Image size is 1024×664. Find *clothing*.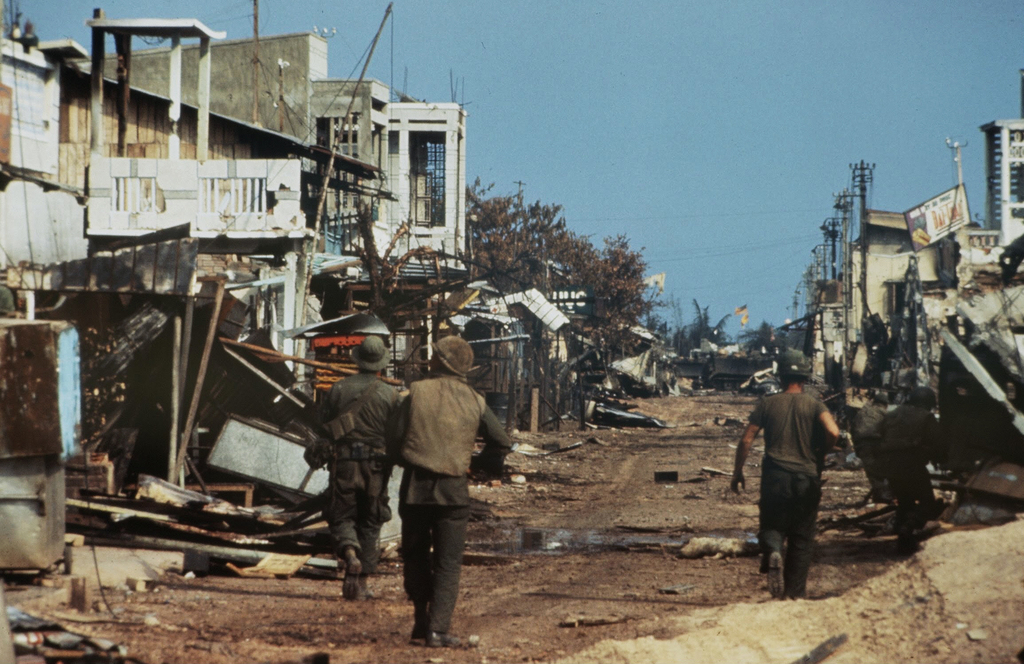
BBox(300, 372, 399, 581).
